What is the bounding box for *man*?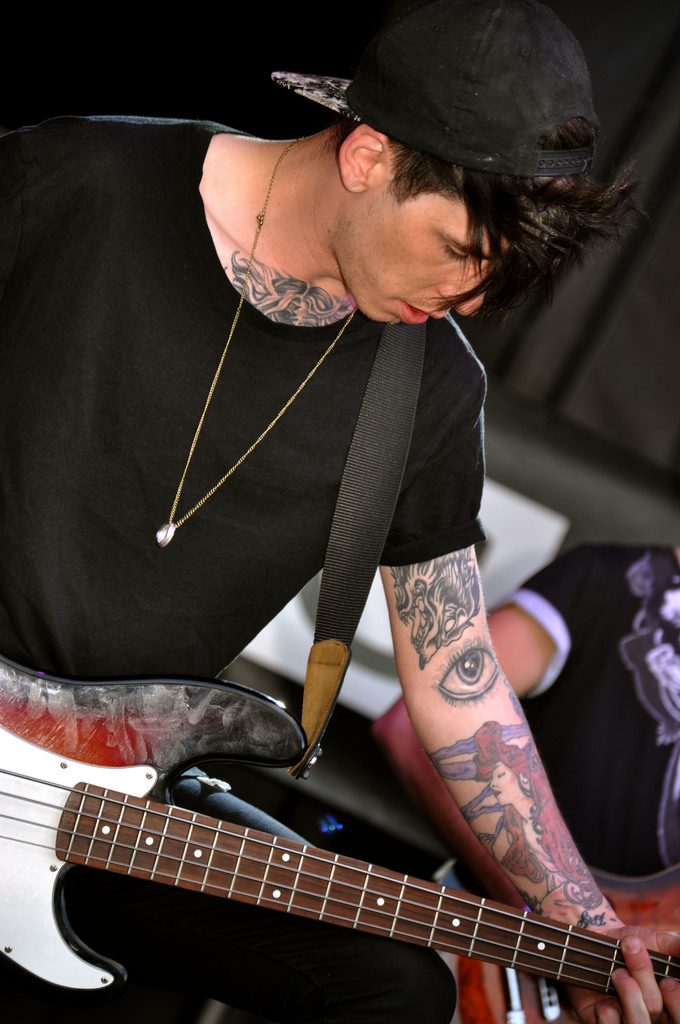
13 52 642 941.
